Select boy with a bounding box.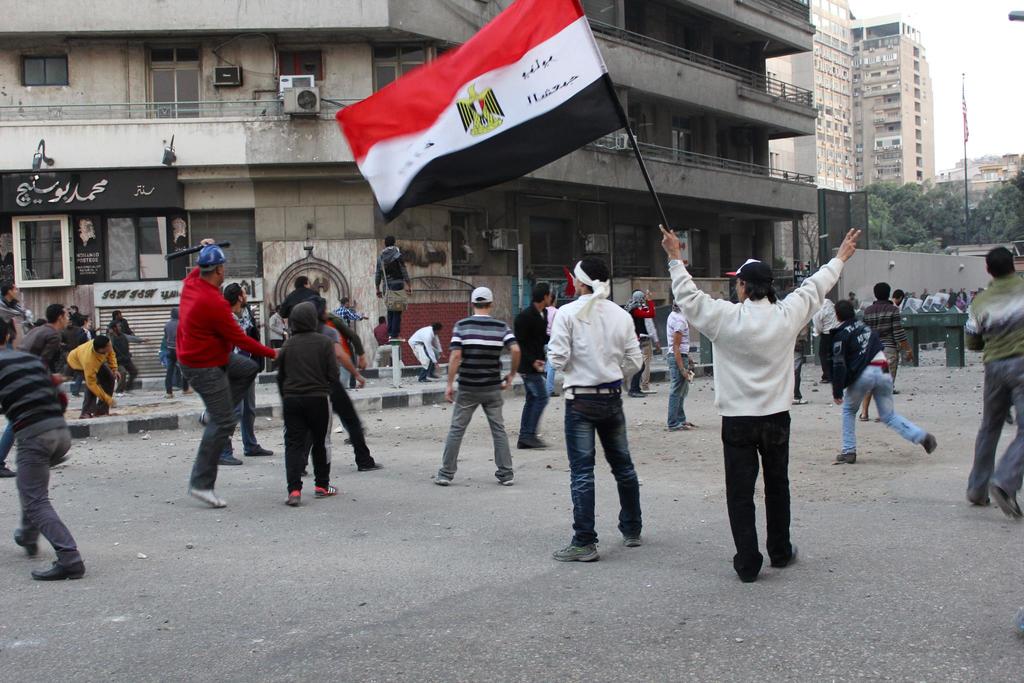
bbox=[431, 286, 516, 485].
